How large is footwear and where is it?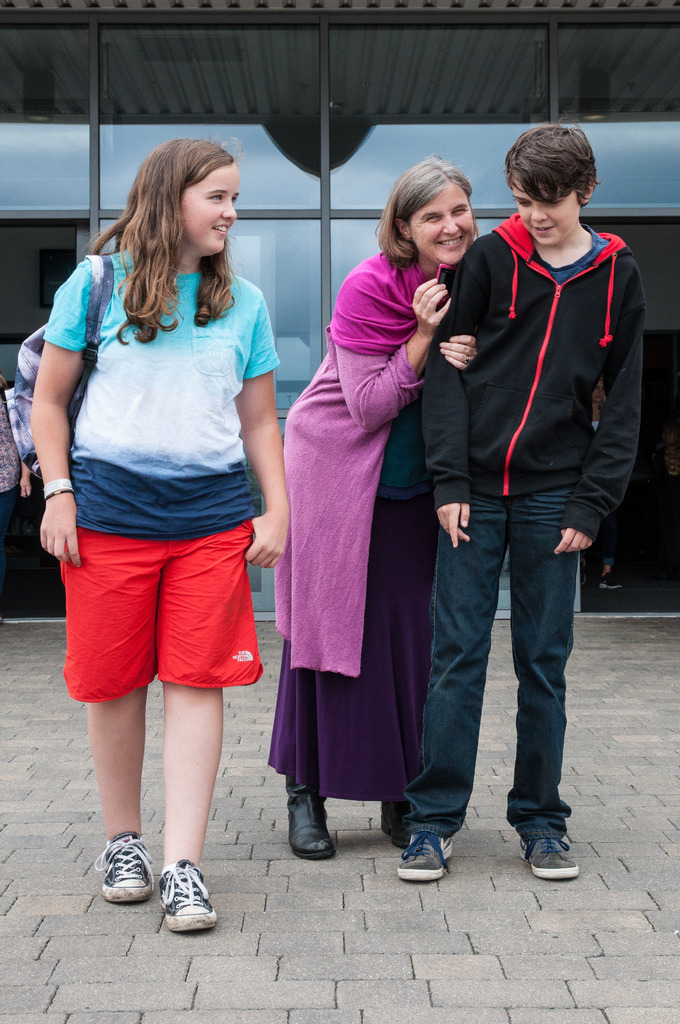
Bounding box: Rect(283, 777, 341, 861).
